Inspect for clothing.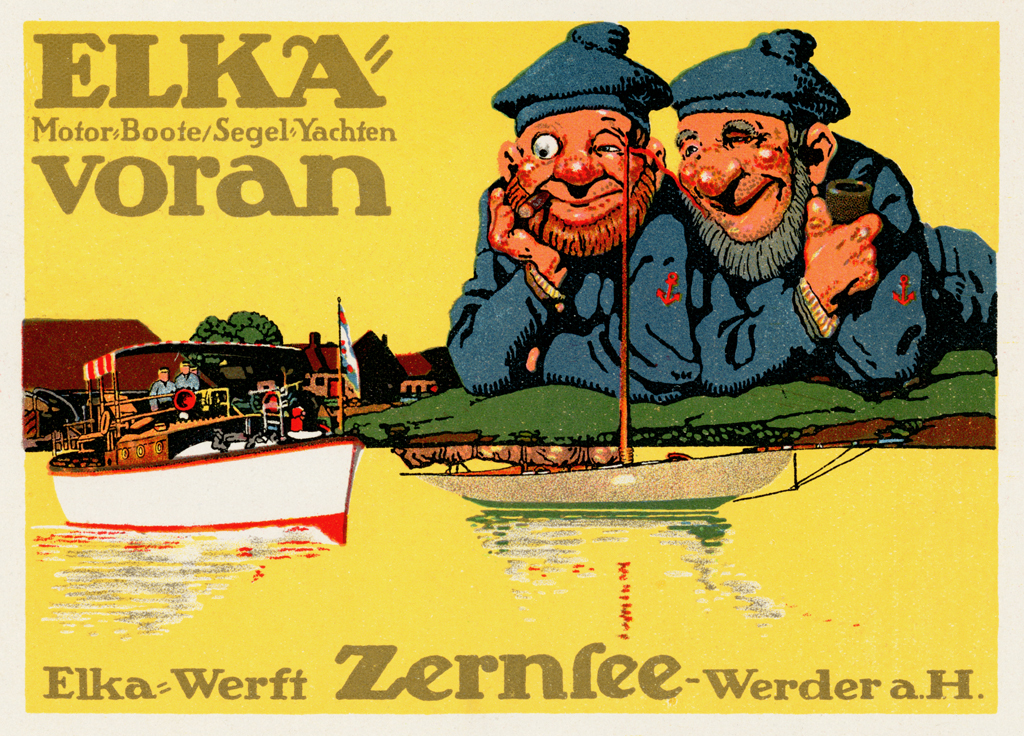
Inspection: [170,370,203,389].
